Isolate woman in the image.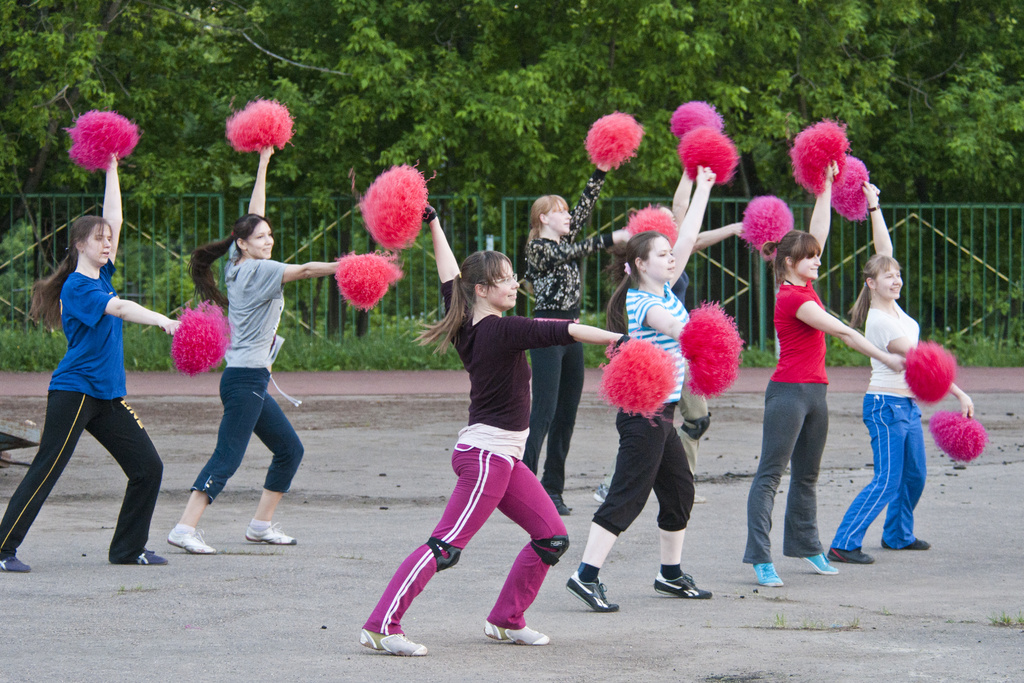
Isolated region: (left=12, top=181, right=178, bottom=570).
